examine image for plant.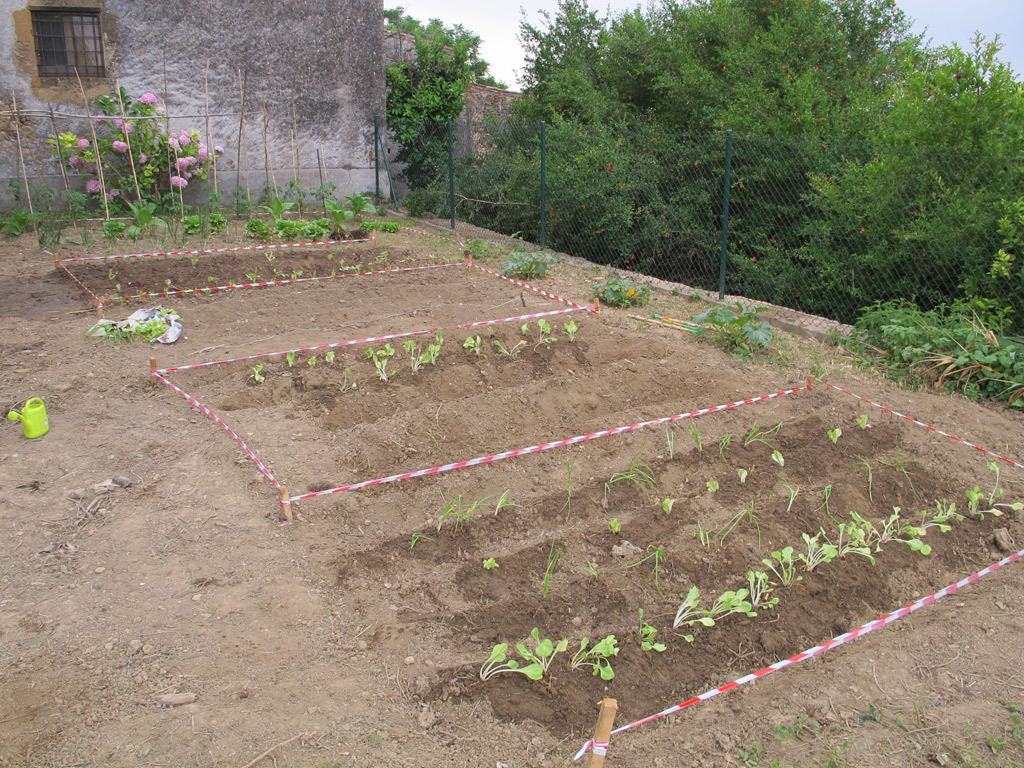
Examination result: (left=570, top=635, right=622, bottom=679).
